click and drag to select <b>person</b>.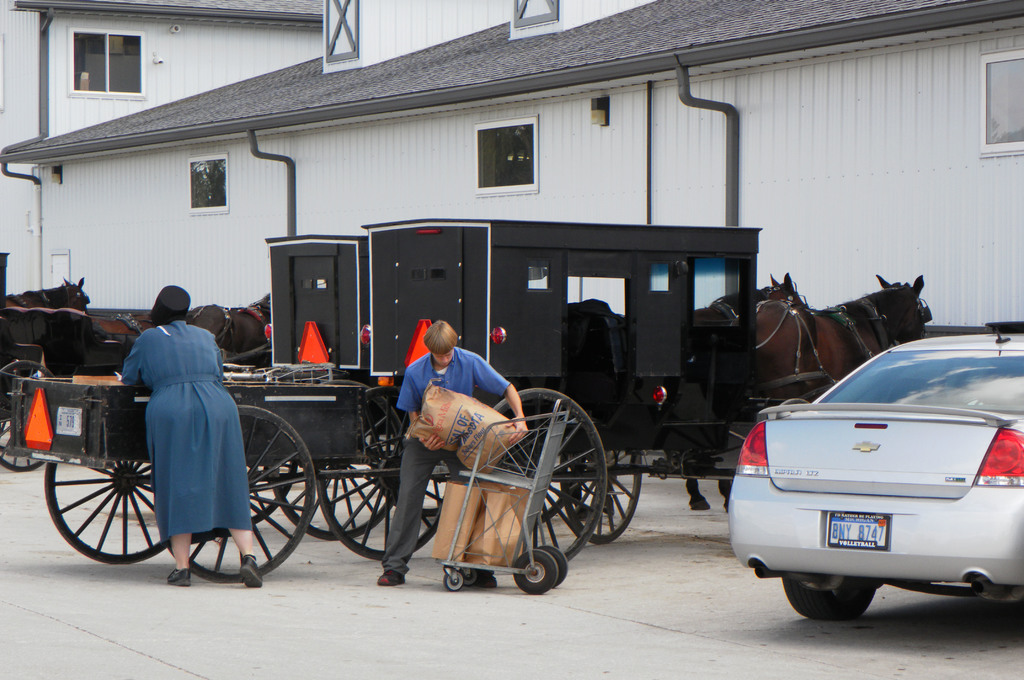
Selection: (395,302,511,558).
